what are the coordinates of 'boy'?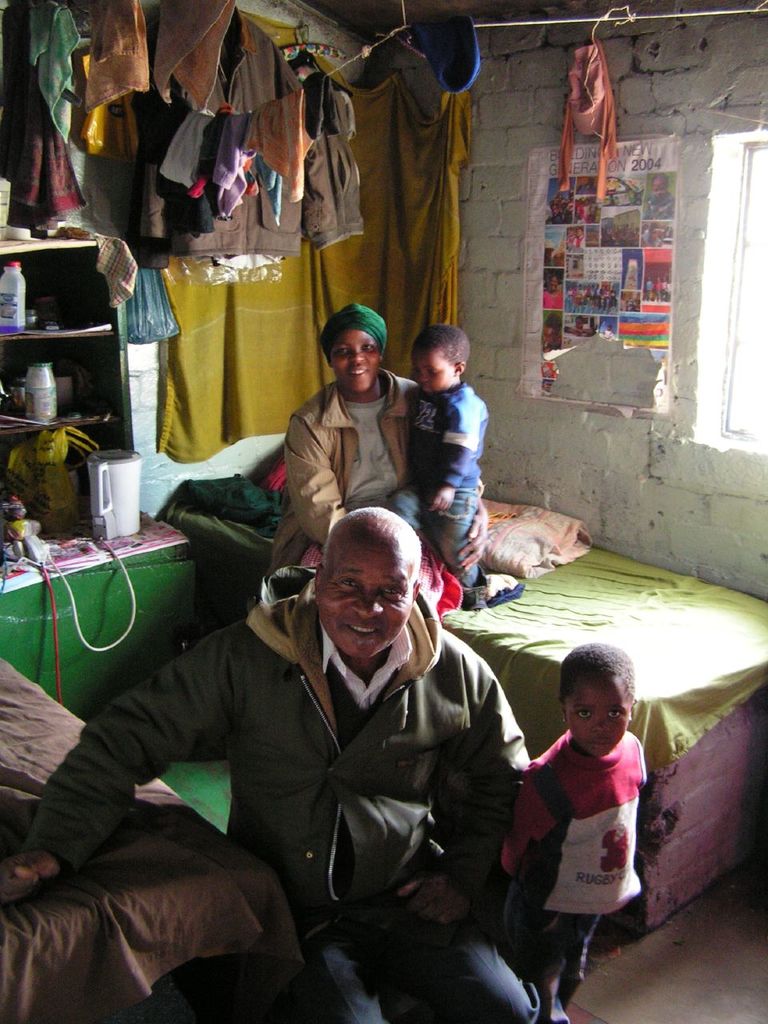
x1=386 y1=315 x2=510 y2=547.
